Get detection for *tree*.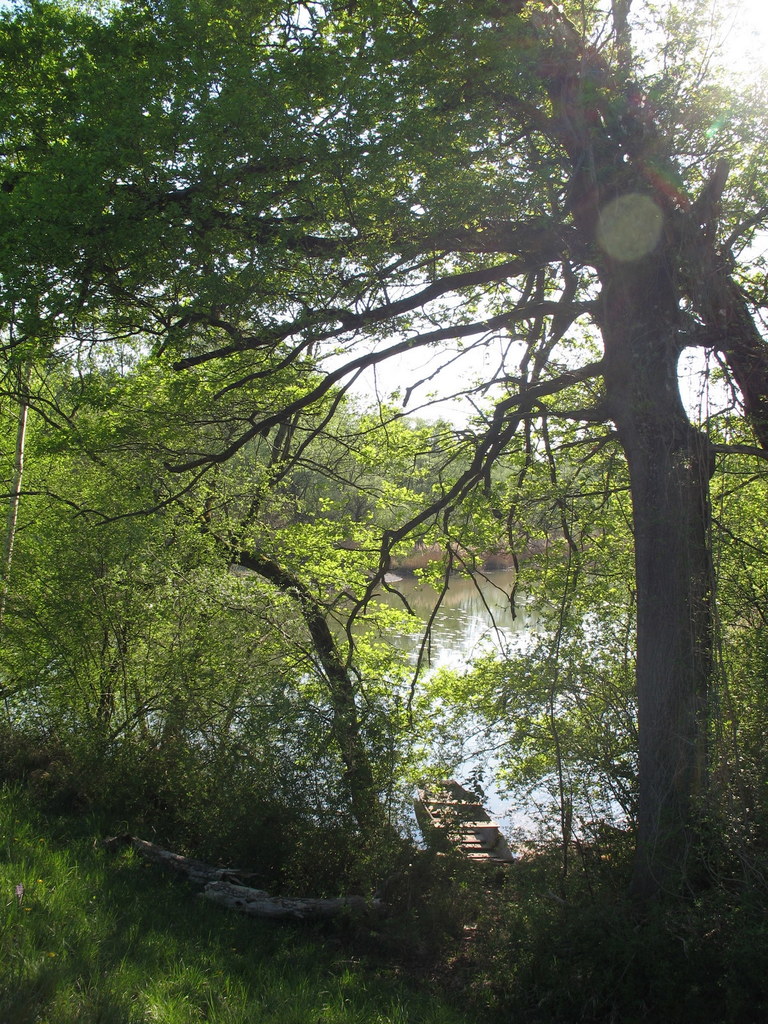
Detection: left=490, top=413, right=657, bottom=600.
